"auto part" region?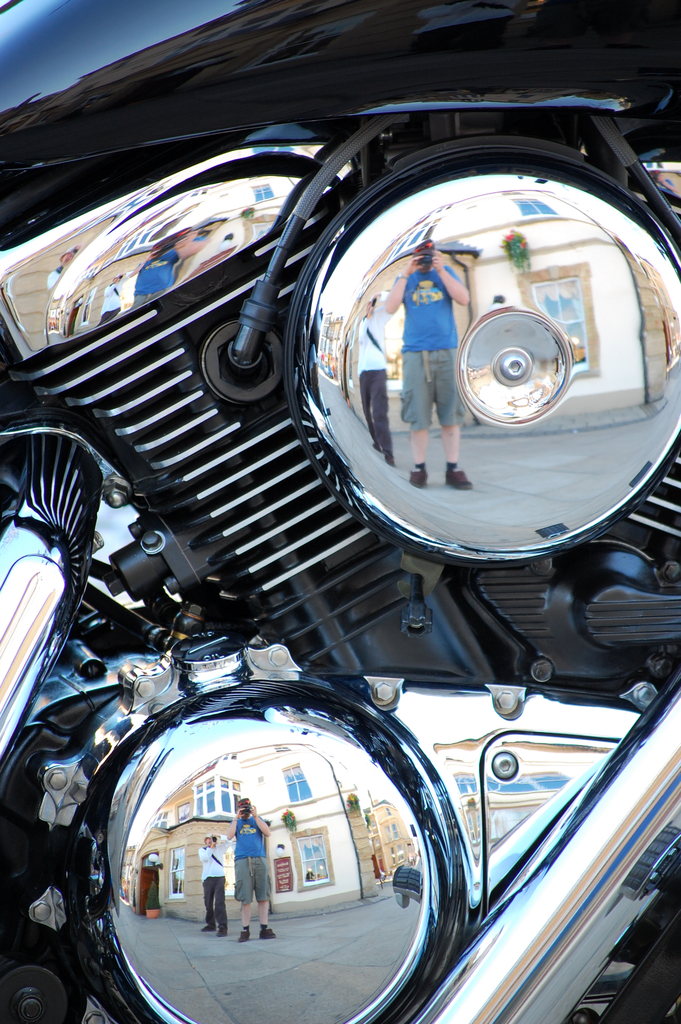
l=274, t=201, r=670, b=548
